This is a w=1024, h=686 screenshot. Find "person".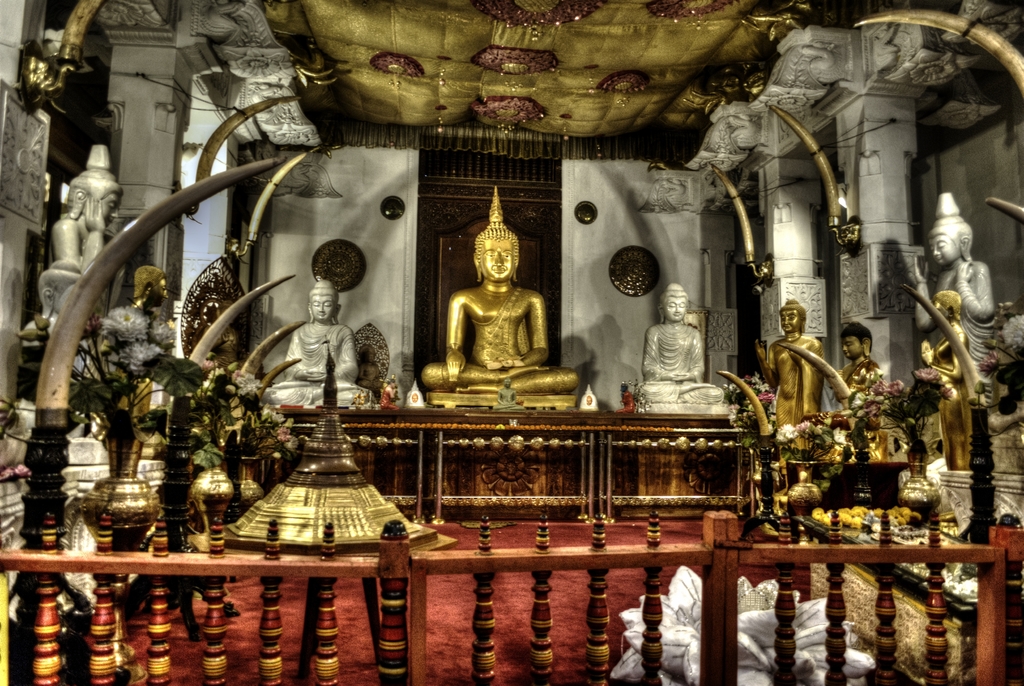
Bounding box: [24, 264, 87, 392].
